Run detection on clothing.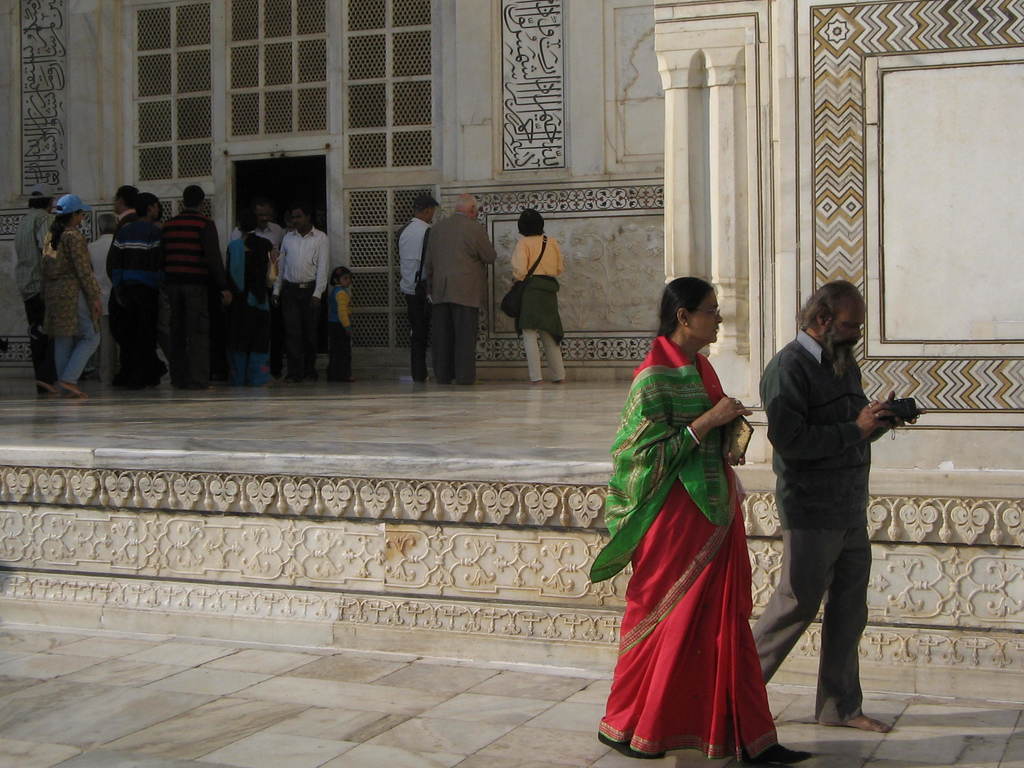
Result: (397,211,433,380).
